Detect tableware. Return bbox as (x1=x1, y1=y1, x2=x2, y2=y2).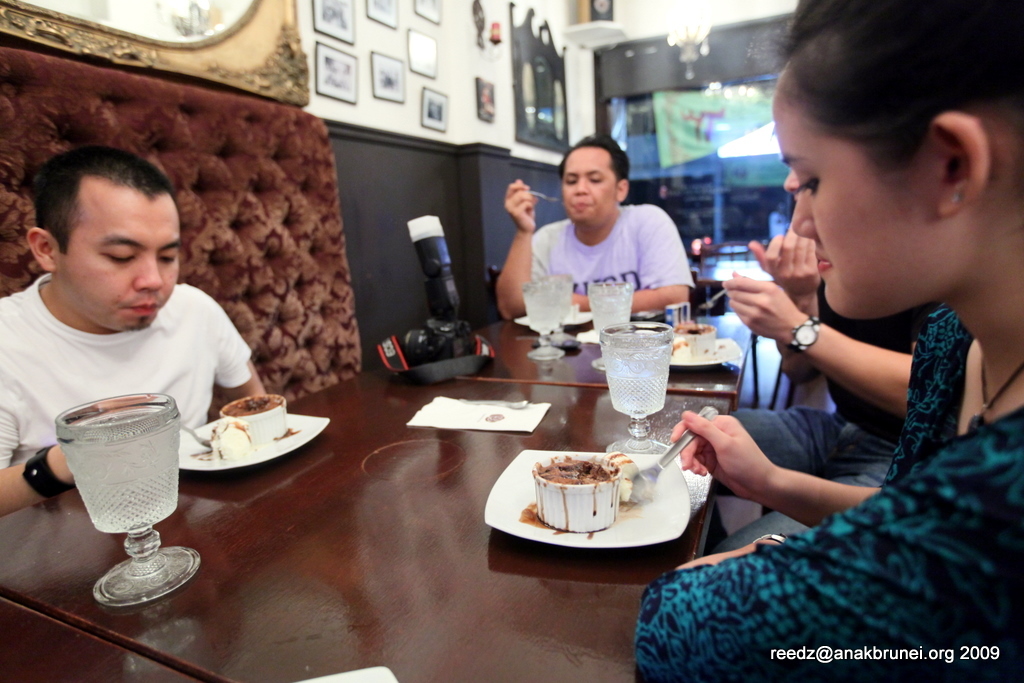
(x1=176, y1=393, x2=333, y2=486).
